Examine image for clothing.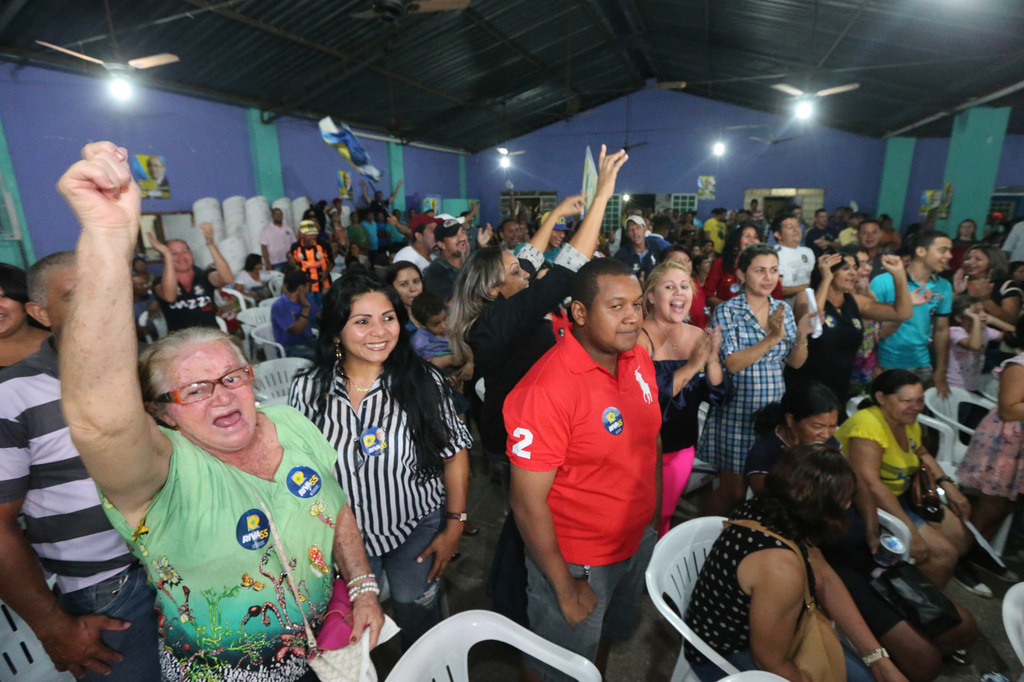
Examination result: detection(957, 262, 1023, 319).
